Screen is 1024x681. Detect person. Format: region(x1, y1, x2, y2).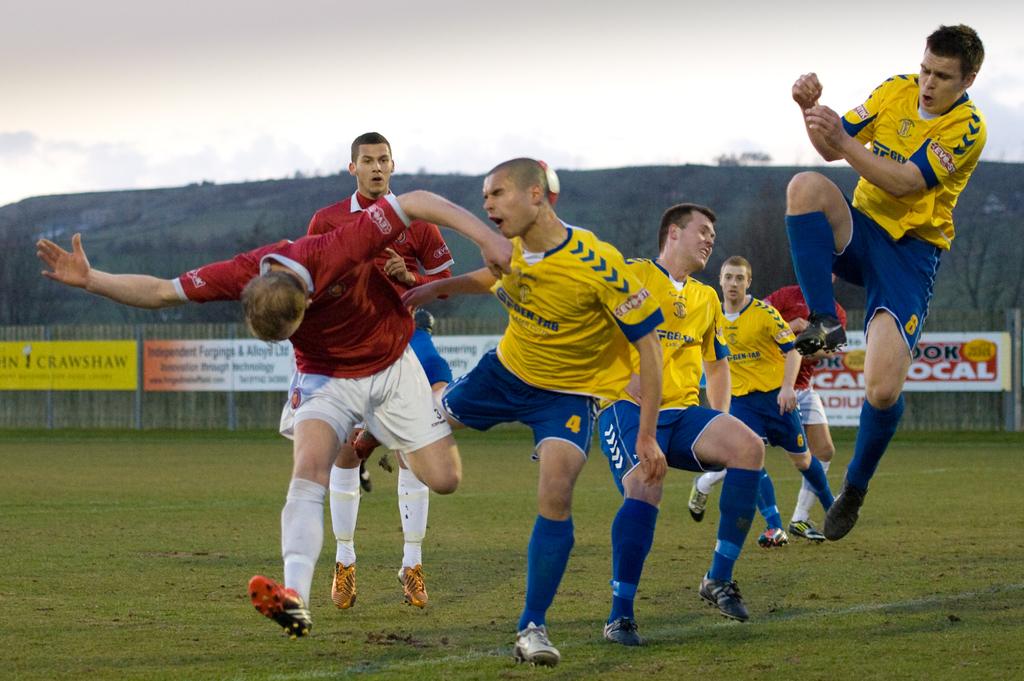
region(294, 121, 482, 616).
